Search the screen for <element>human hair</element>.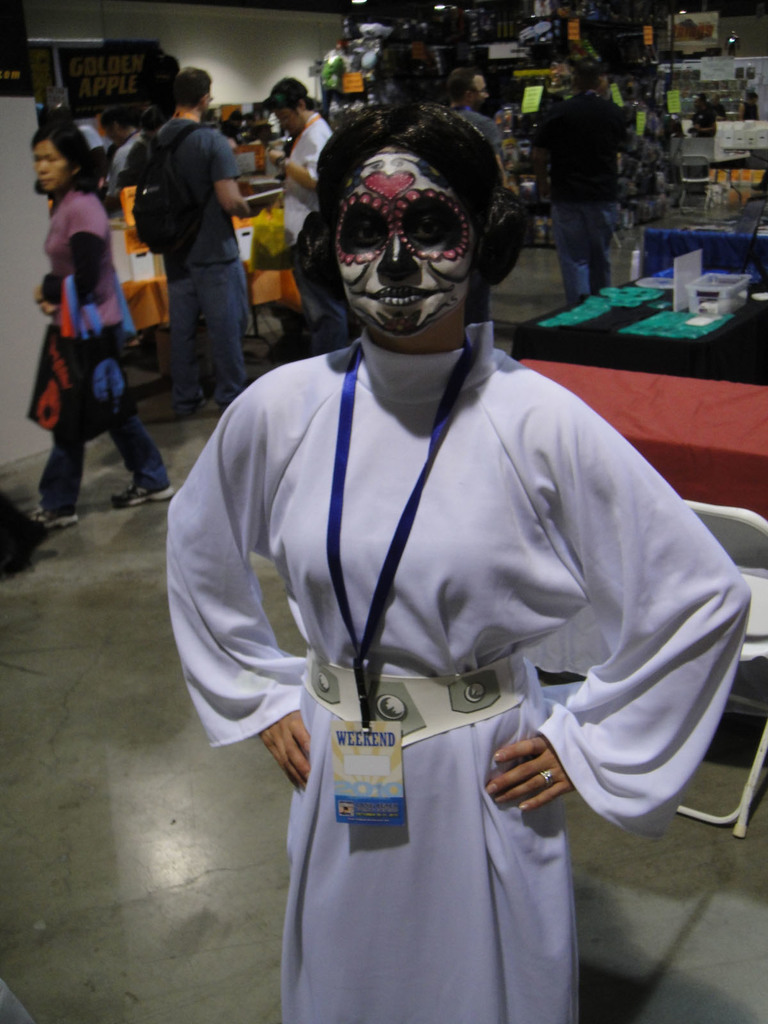
Found at (308,88,520,341).
